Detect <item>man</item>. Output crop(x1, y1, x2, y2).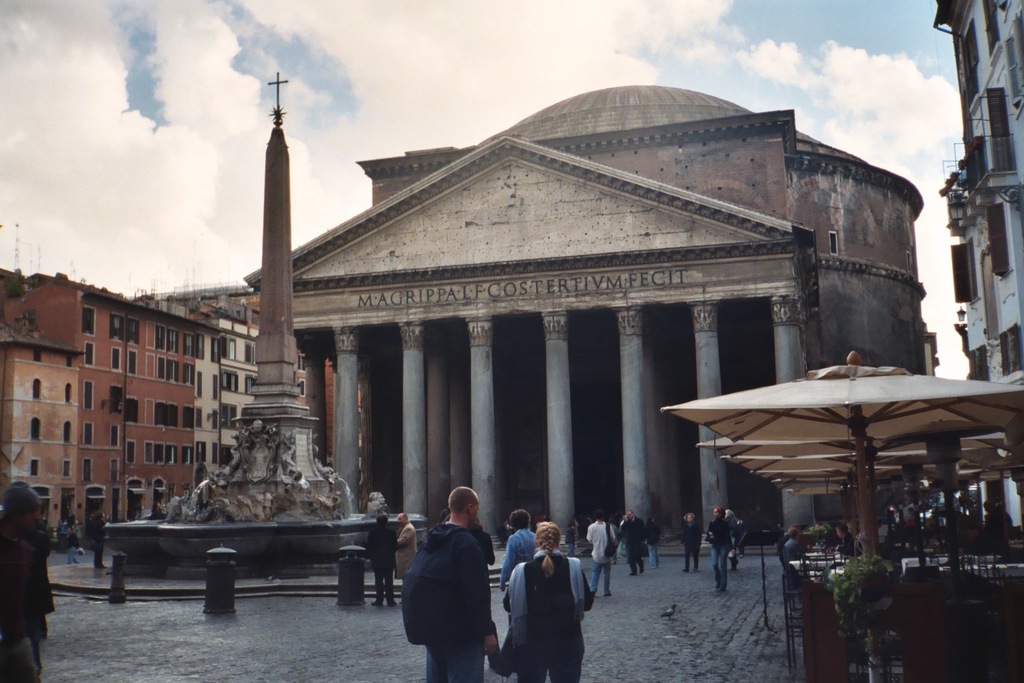
crop(401, 482, 504, 682).
